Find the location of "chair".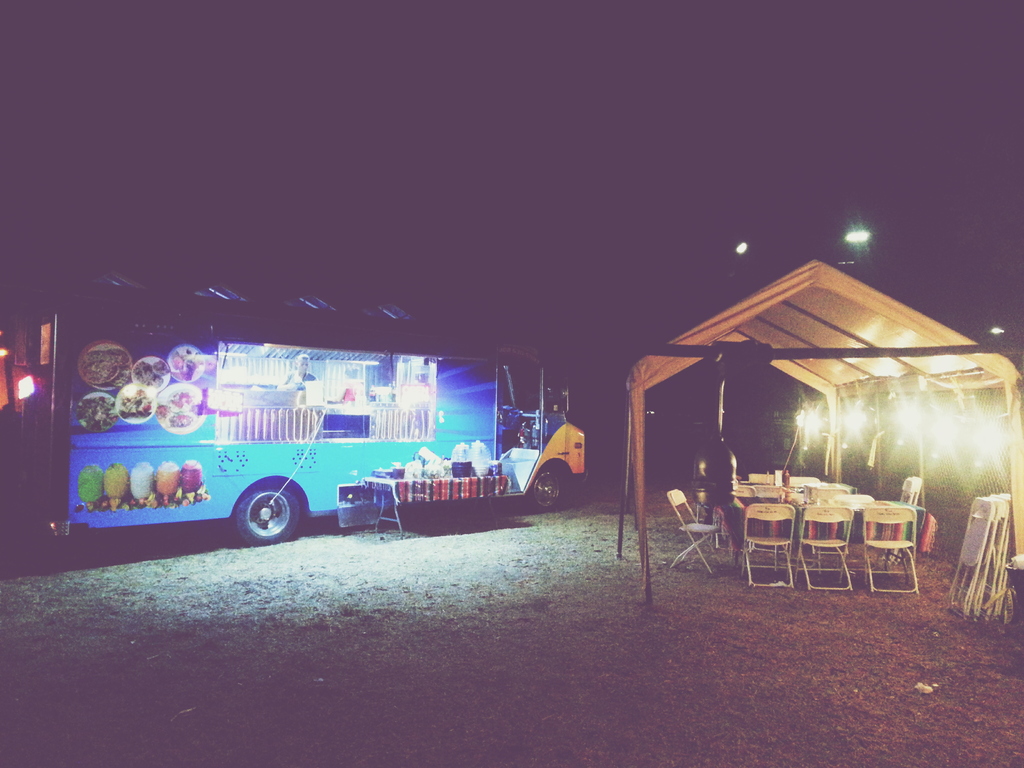
Location: 796, 500, 857, 593.
